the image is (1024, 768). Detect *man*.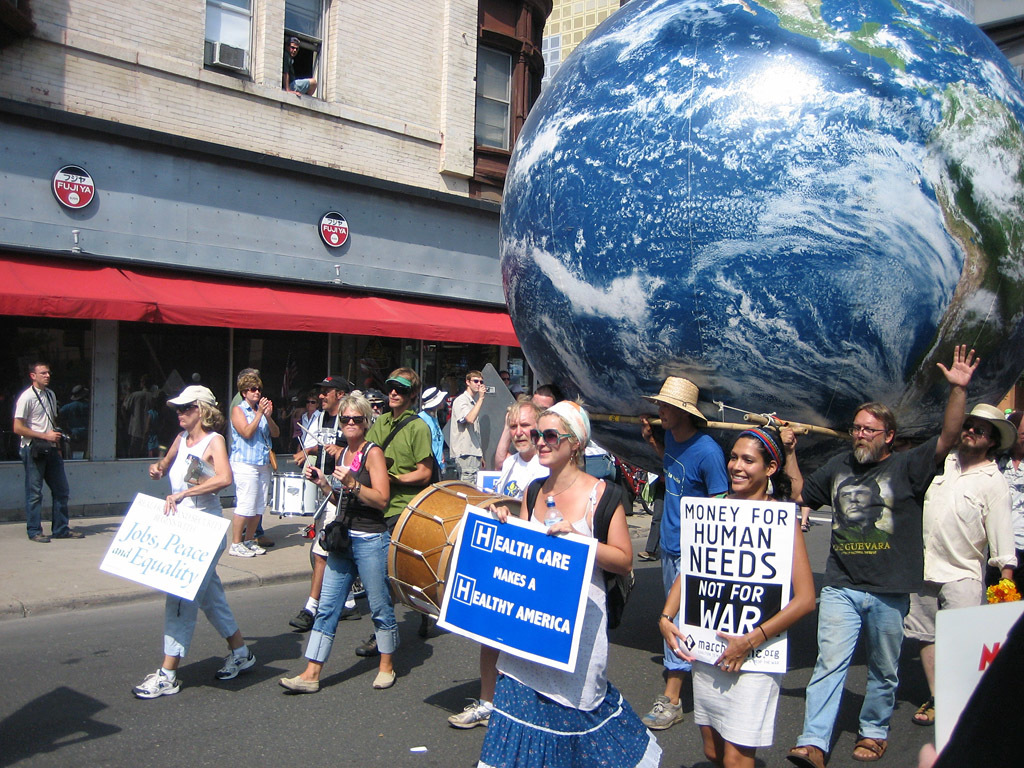
Detection: (353,367,438,658).
